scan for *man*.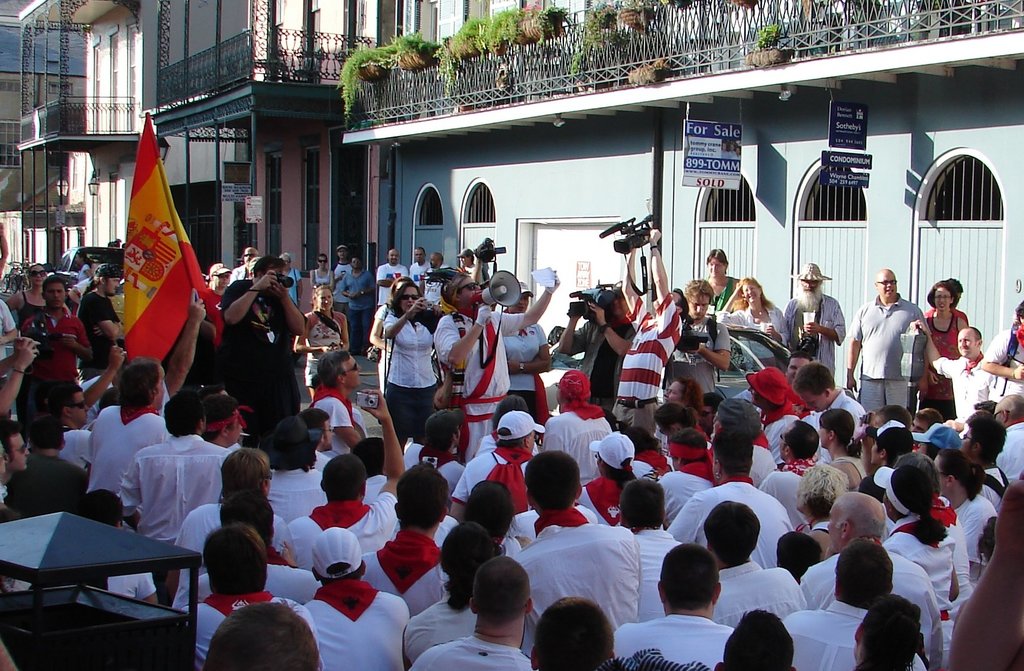
Scan result: <box>559,286,639,421</box>.
